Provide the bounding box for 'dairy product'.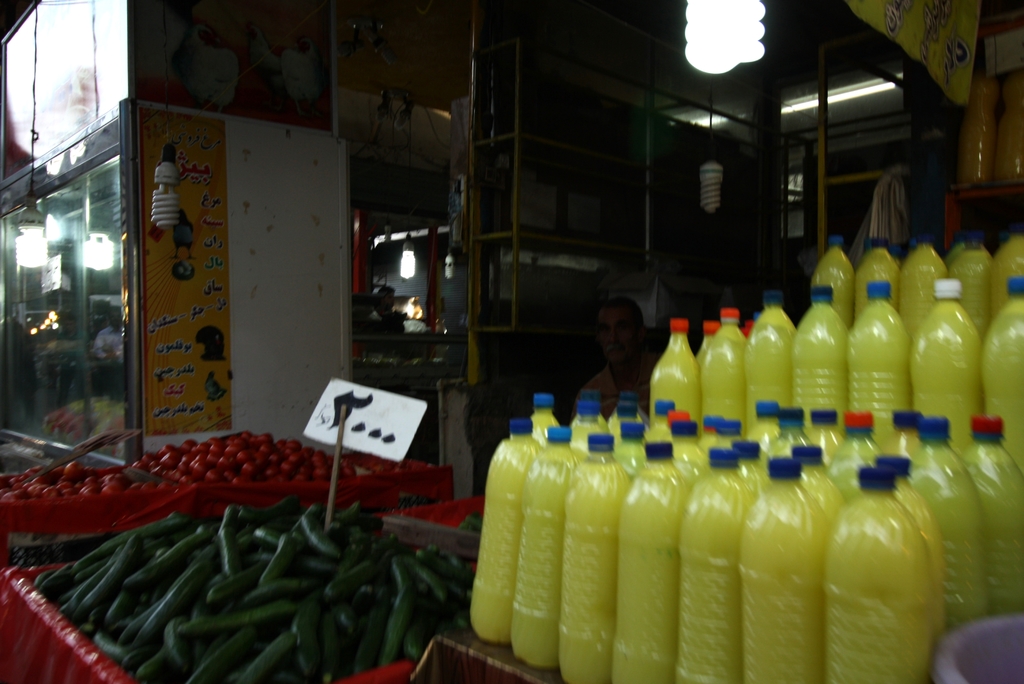
left=984, top=307, right=1023, bottom=468.
